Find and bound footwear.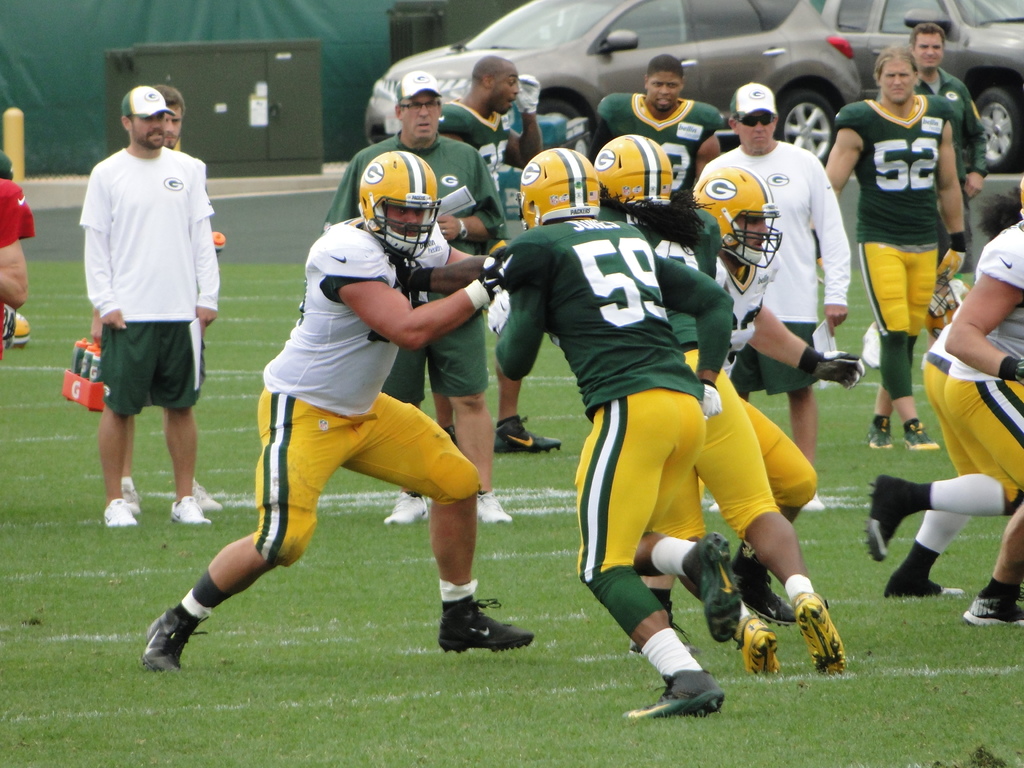
Bound: [886,539,966,598].
